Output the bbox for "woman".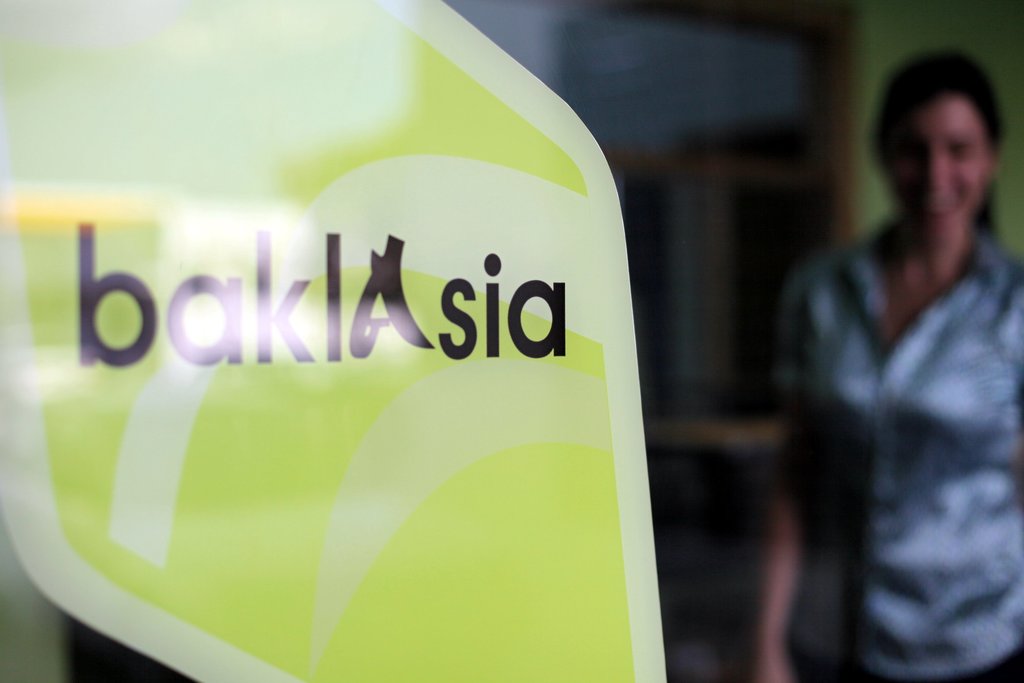
region(737, 36, 1023, 682).
